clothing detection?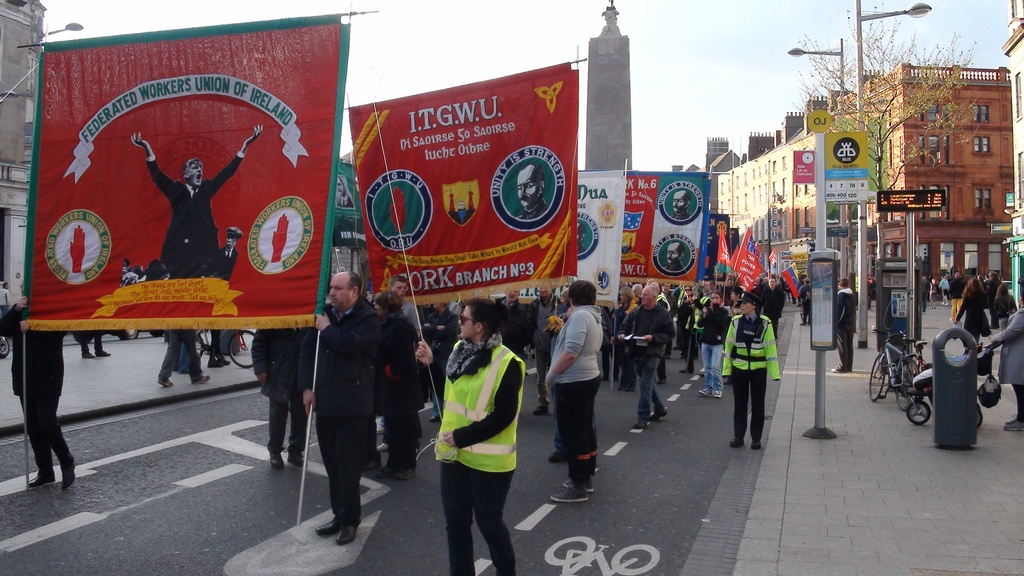
Rect(500, 298, 536, 373)
